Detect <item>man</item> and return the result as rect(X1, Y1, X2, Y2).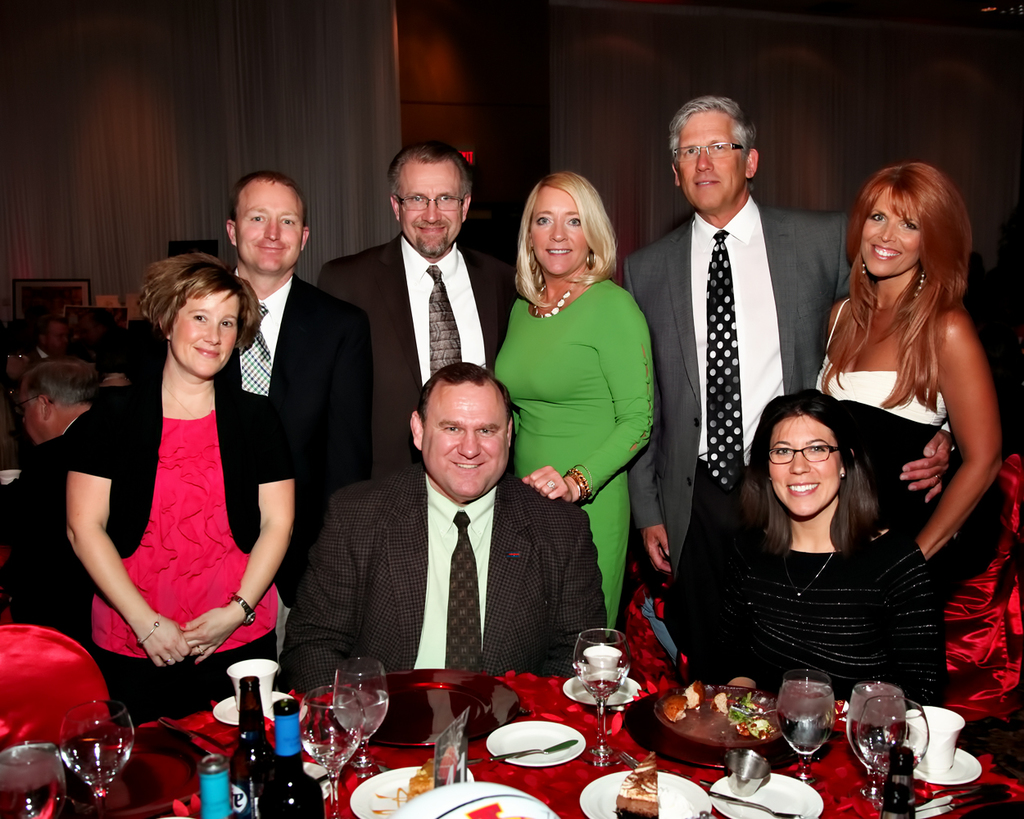
rect(279, 364, 605, 707).
